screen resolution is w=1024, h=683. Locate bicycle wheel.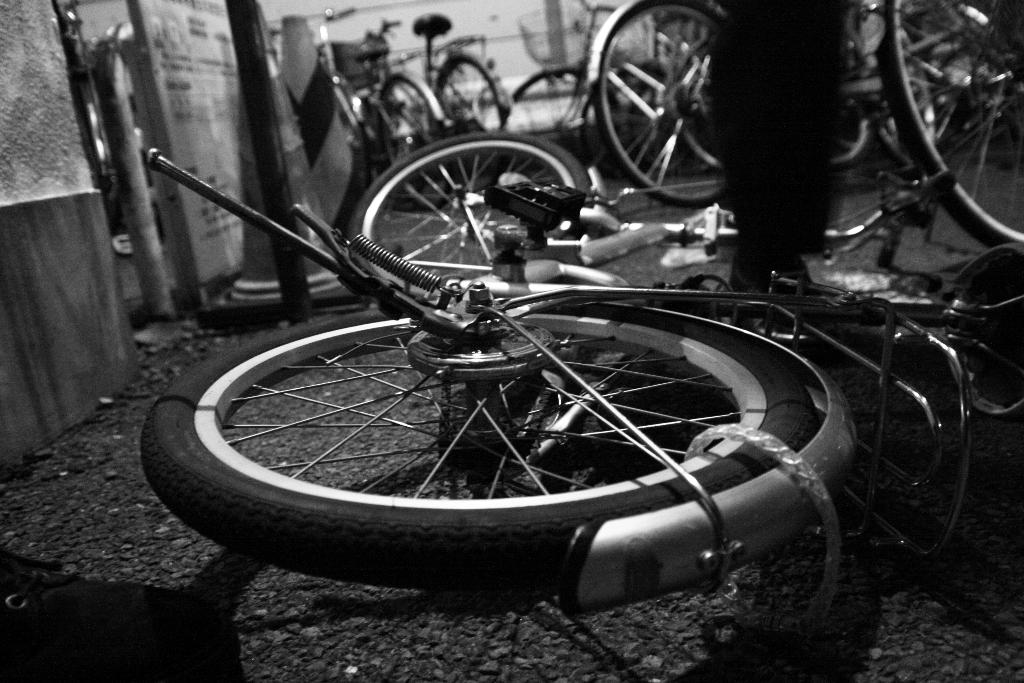
locate(873, 0, 1021, 255).
